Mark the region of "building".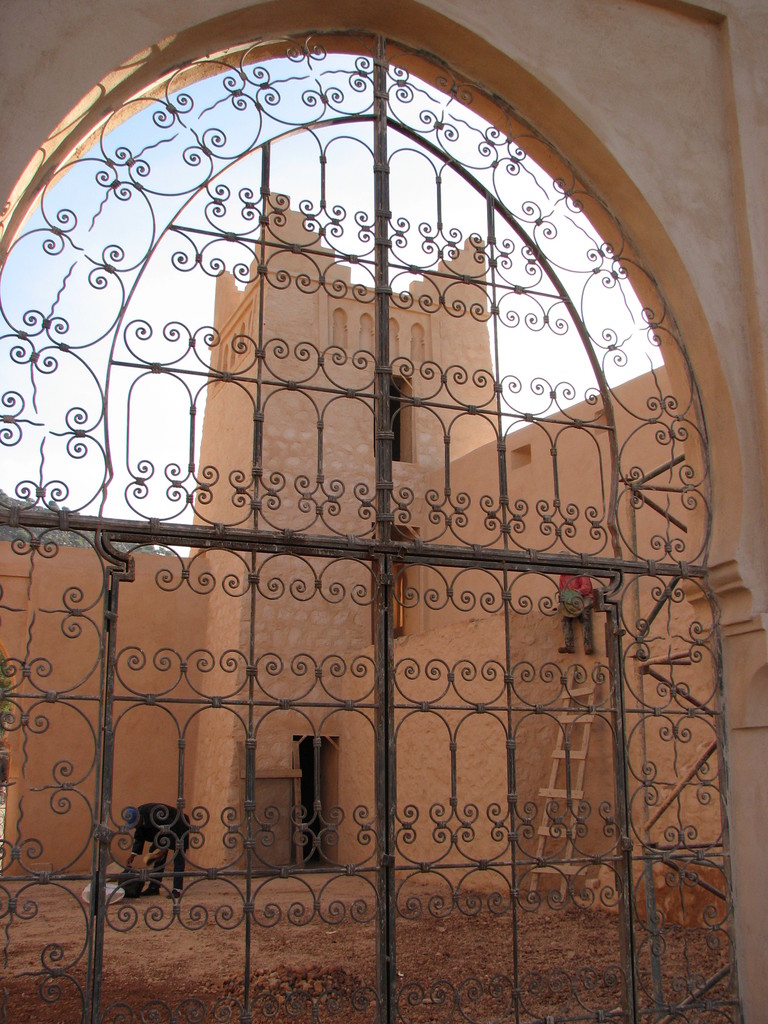
Region: {"x1": 0, "y1": 199, "x2": 735, "y2": 936}.
